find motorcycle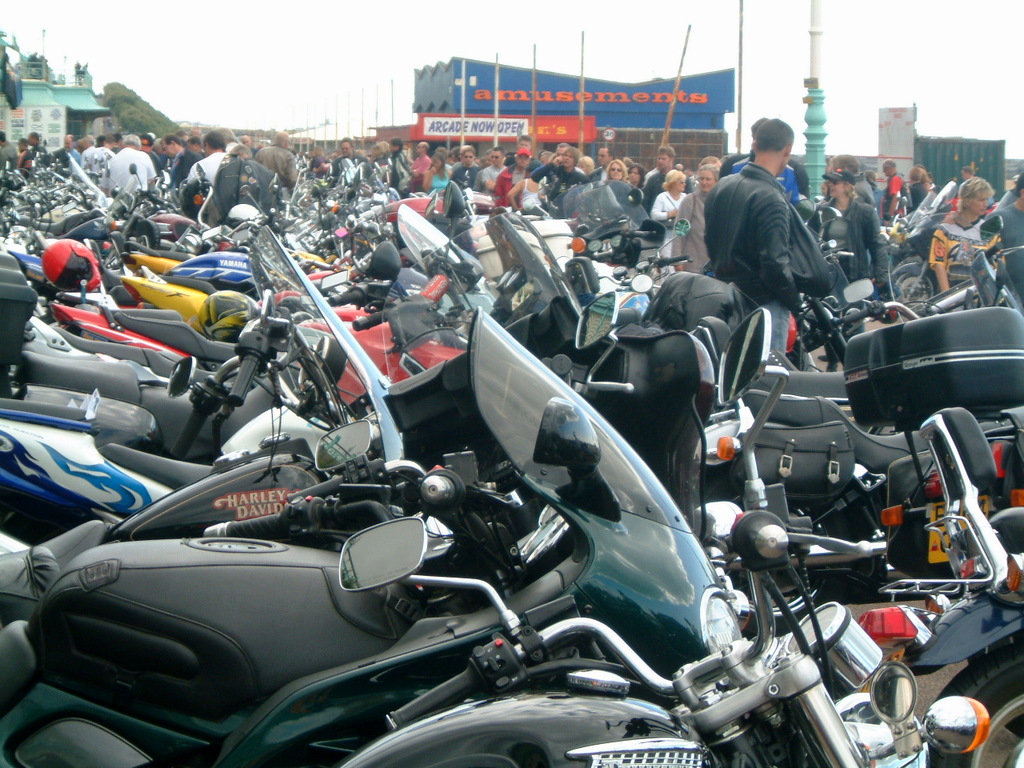
BBox(0, 224, 405, 544)
